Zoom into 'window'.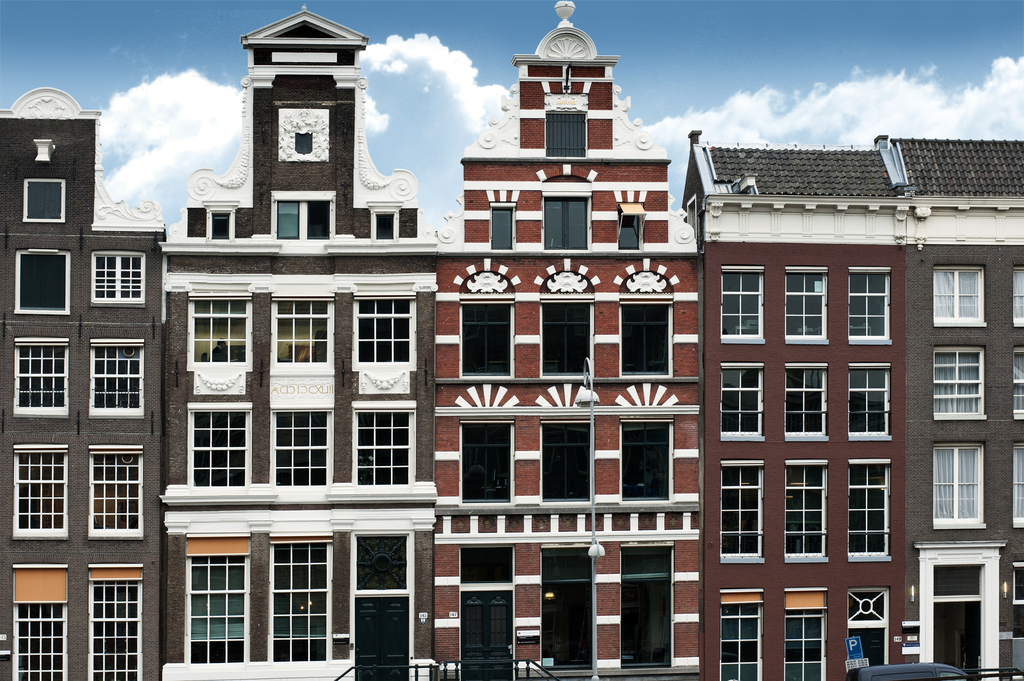
Zoom target: (x1=26, y1=181, x2=65, y2=220).
